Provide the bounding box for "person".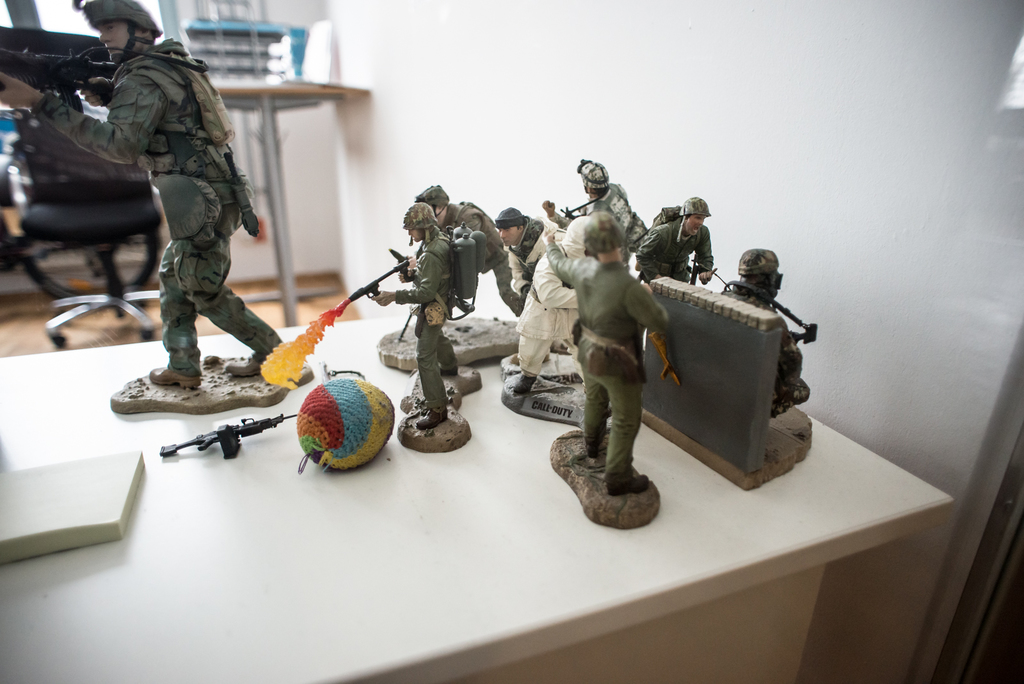
bbox=[405, 184, 524, 315].
